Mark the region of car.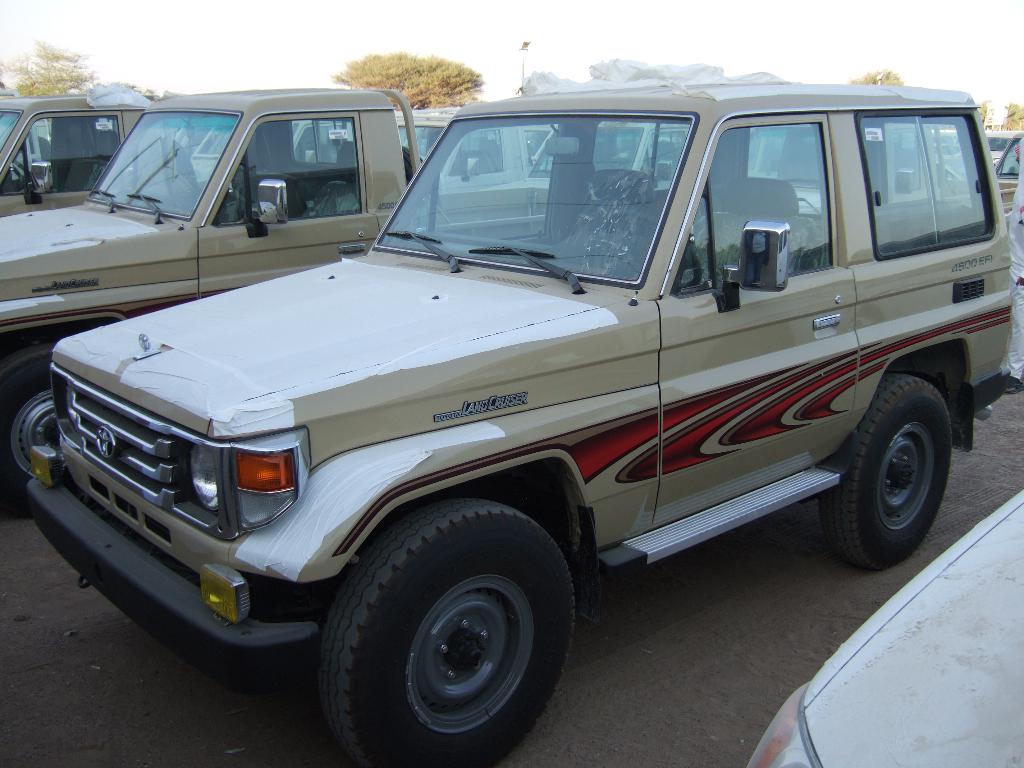
Region: select_region(32, 77, 1023, 767).
